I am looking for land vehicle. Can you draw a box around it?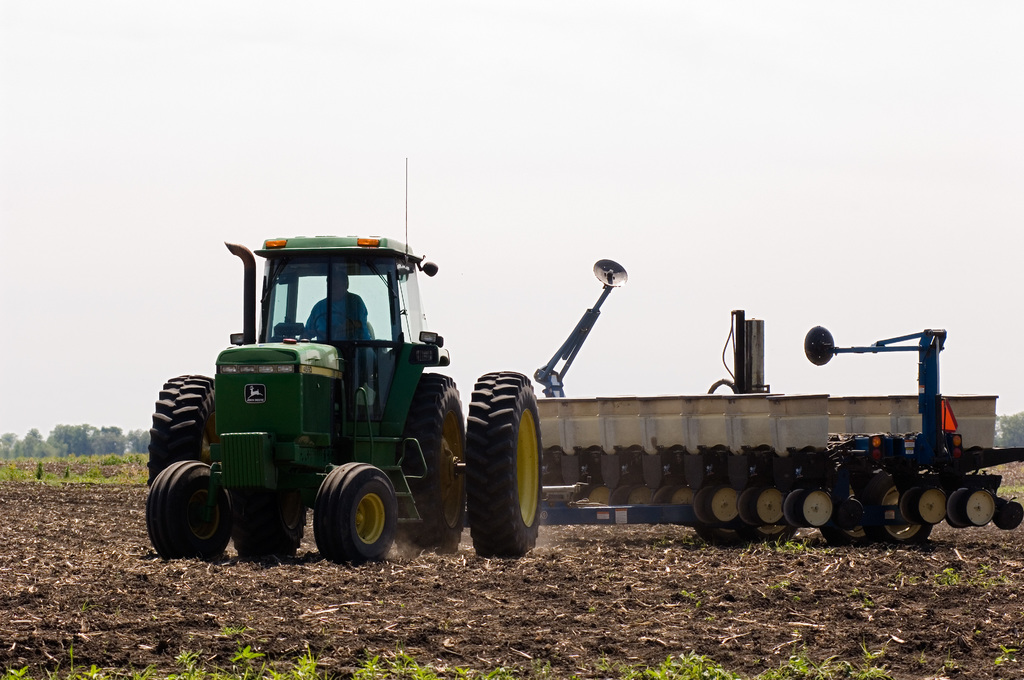
Sure, the bounding box is detection(145, 161, 541, 562).
